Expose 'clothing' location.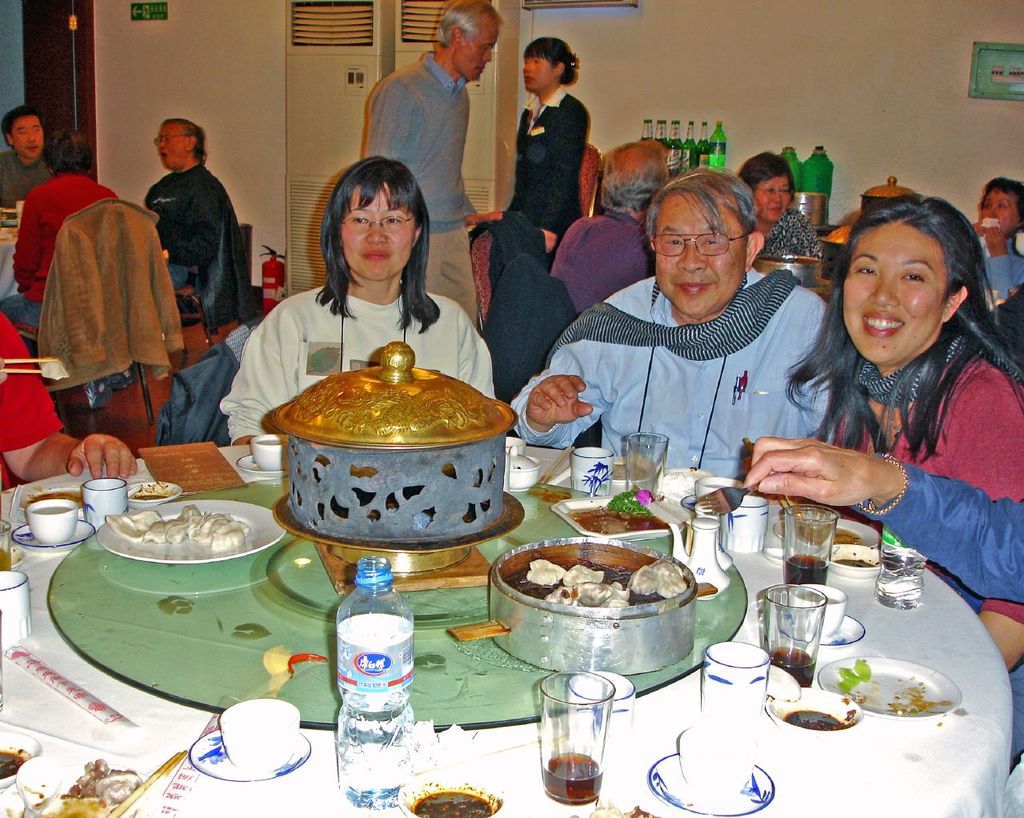
Exposed at <region>520, 87, 585, 246</region>.
